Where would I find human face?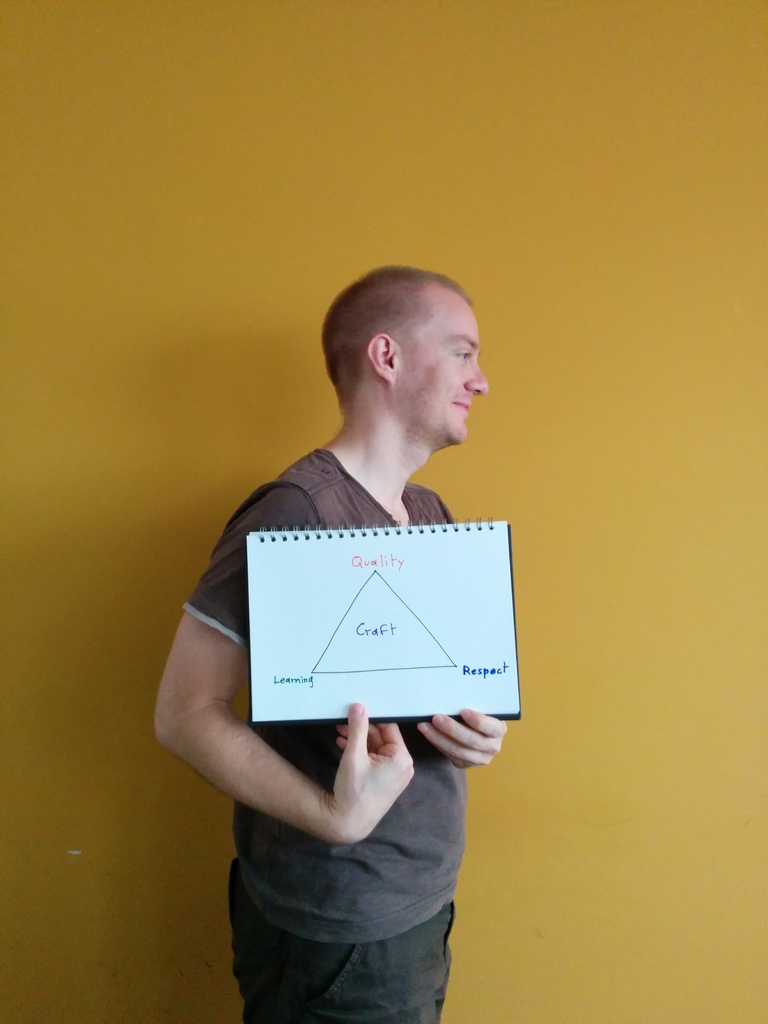
At bbox=[396, 291, 488, 445].
